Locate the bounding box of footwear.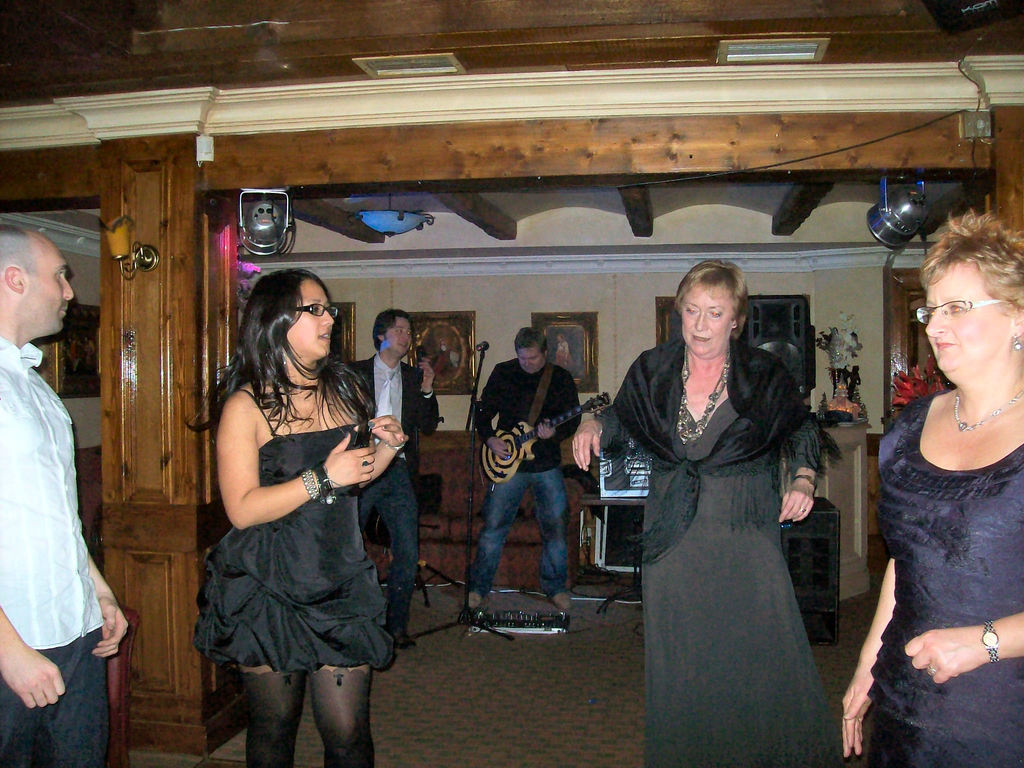
Bounding box: (left=392, top=627, right=413, bottom=652).
